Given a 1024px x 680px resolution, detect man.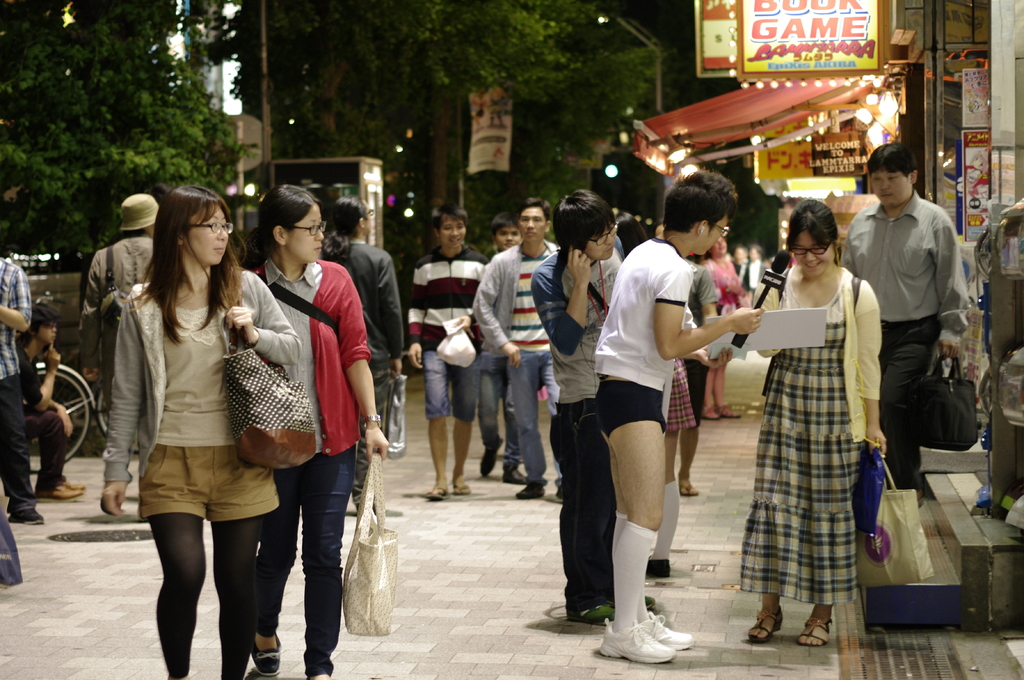
left=730, top=246, right=750, bottom=280.
